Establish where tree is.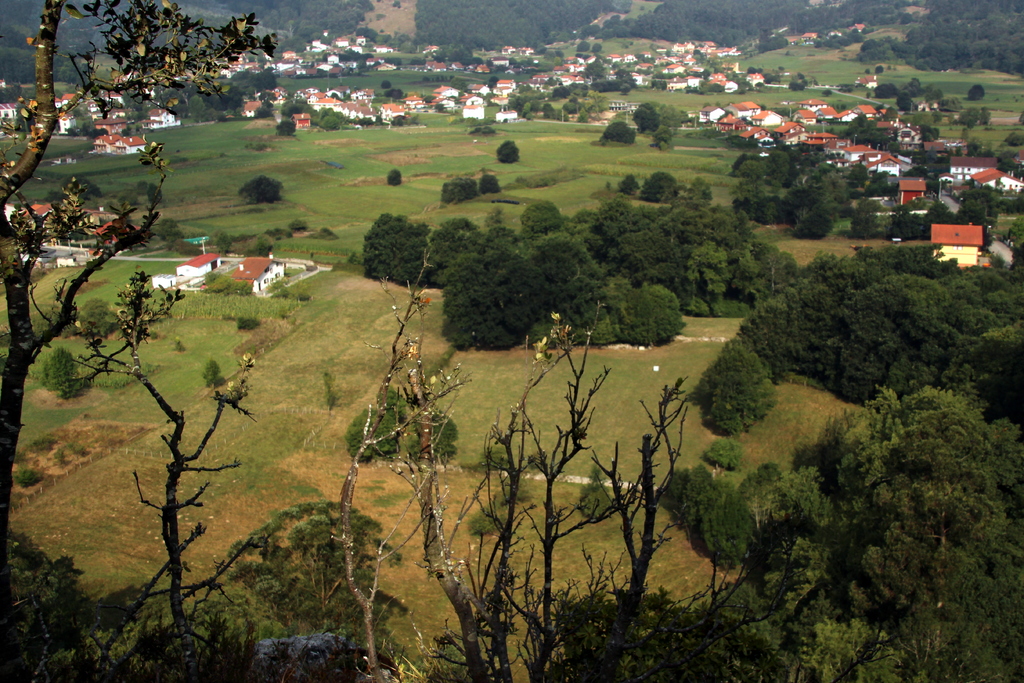
Established at l=496, t=140, r=521, b=163.
